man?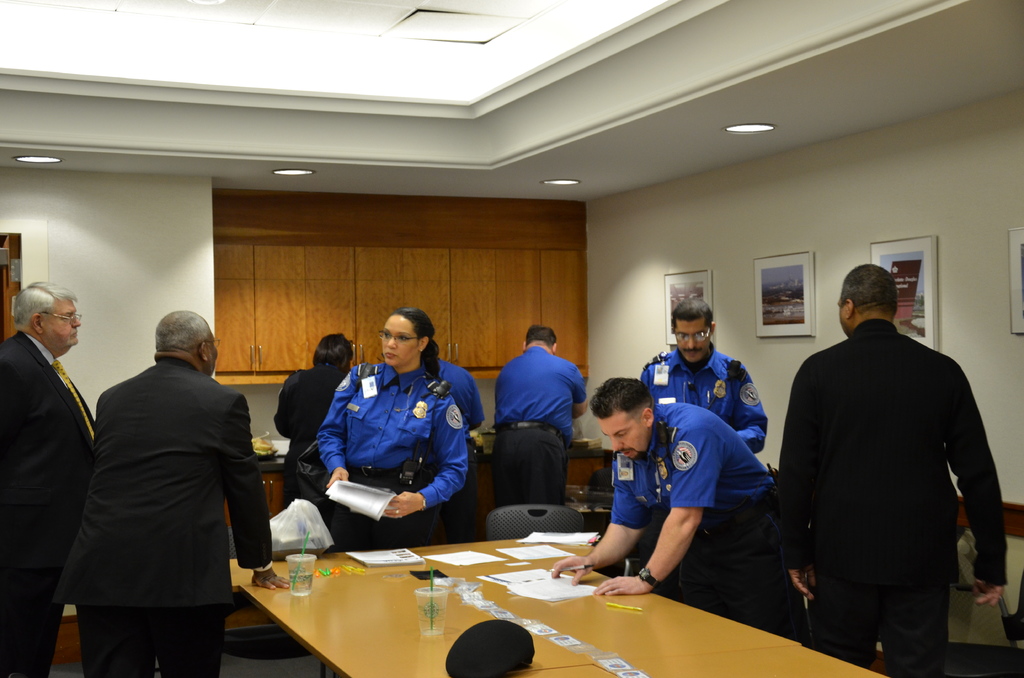
x1=49, y1=307, x2=290, y2=677
